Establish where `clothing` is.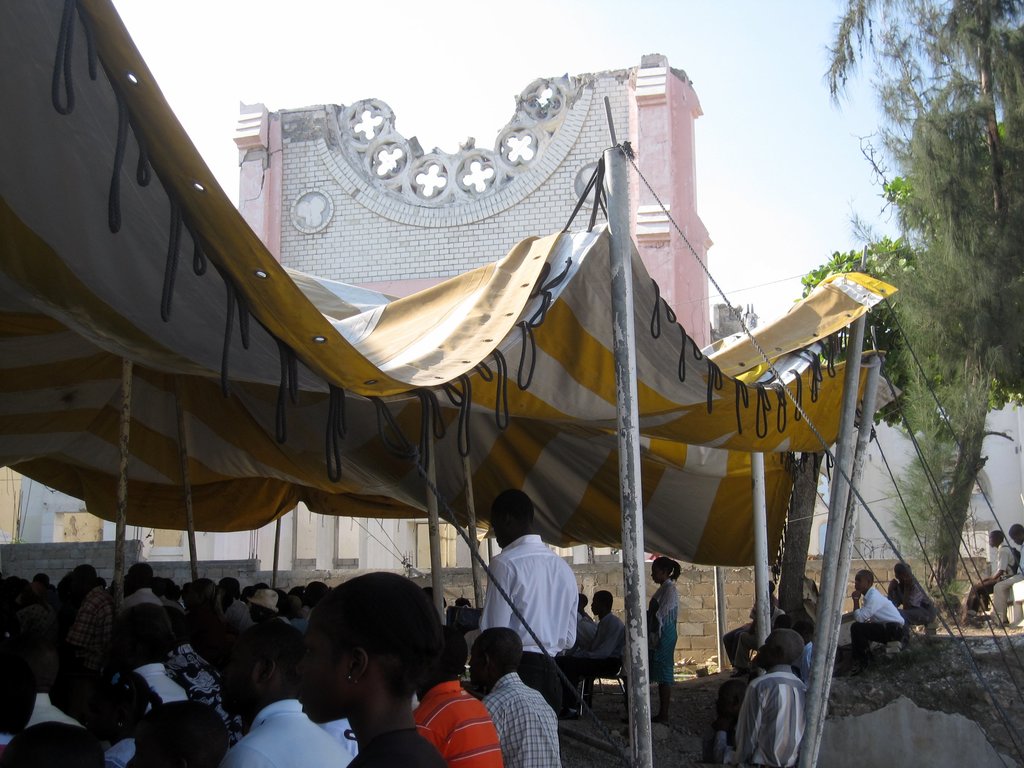
Established at pyautogui.locateOnScreen(638, 582, 680, 715).
